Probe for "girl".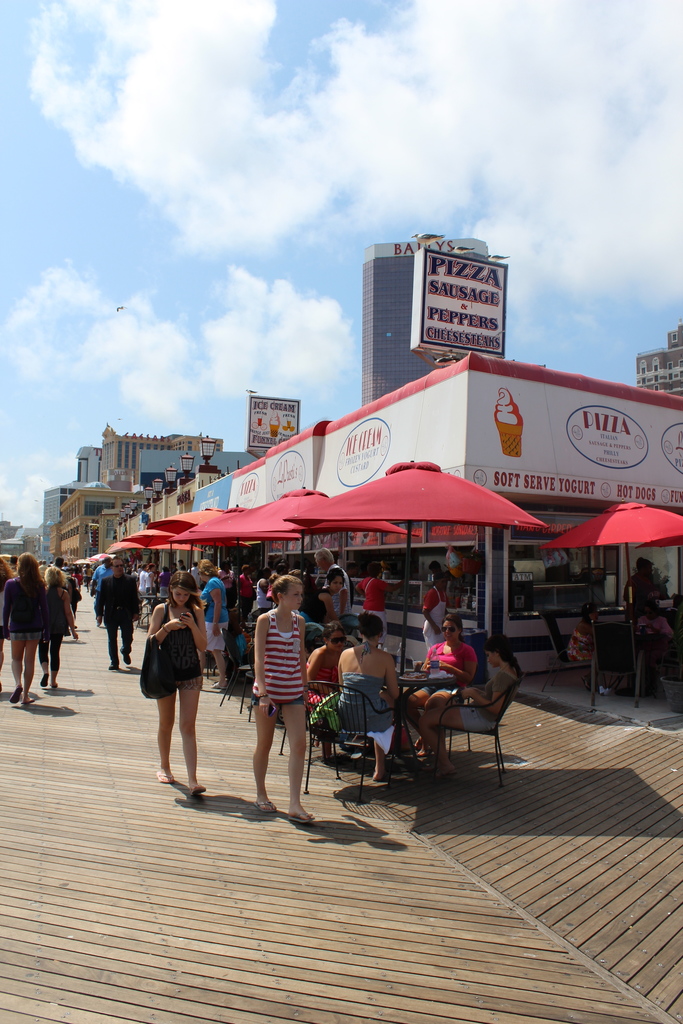
Probe result: select_region(345, 620, 391, 767).
